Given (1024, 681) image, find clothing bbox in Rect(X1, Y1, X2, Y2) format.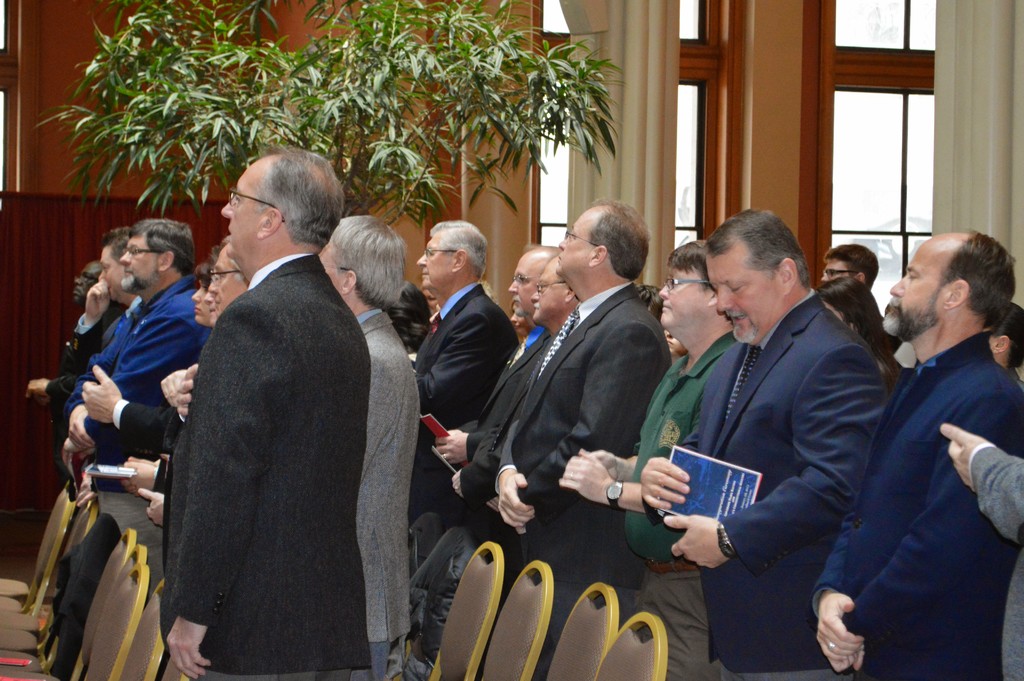
Rect(457, 313, 556, 549).
